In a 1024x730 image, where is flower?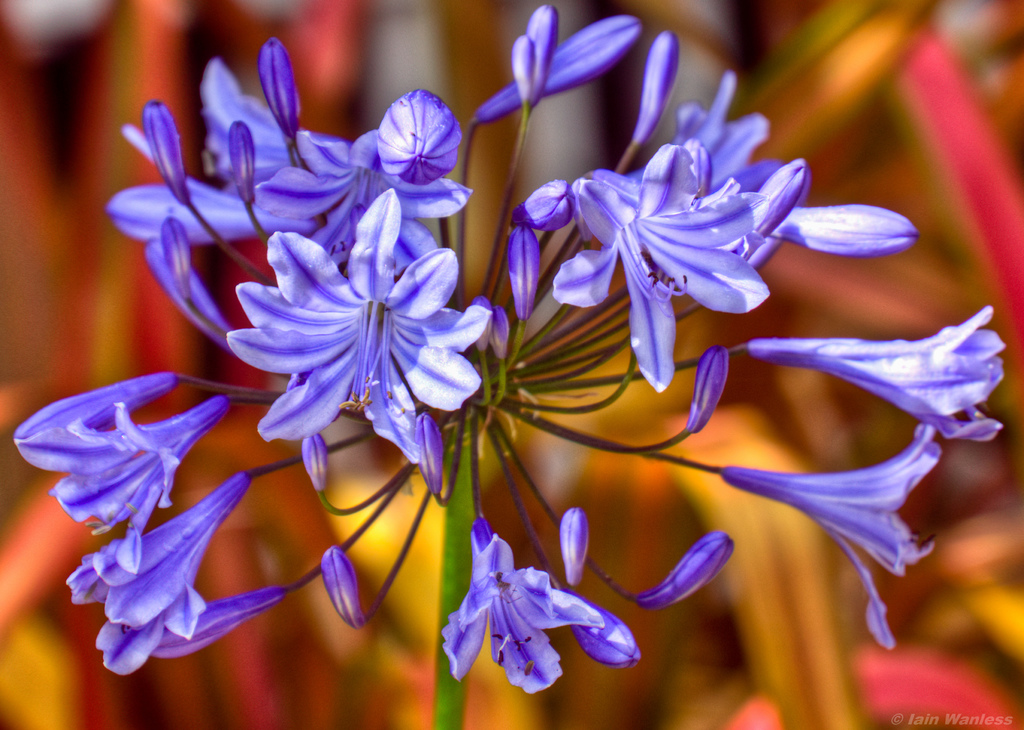
box(758, 207, 918, 256).
